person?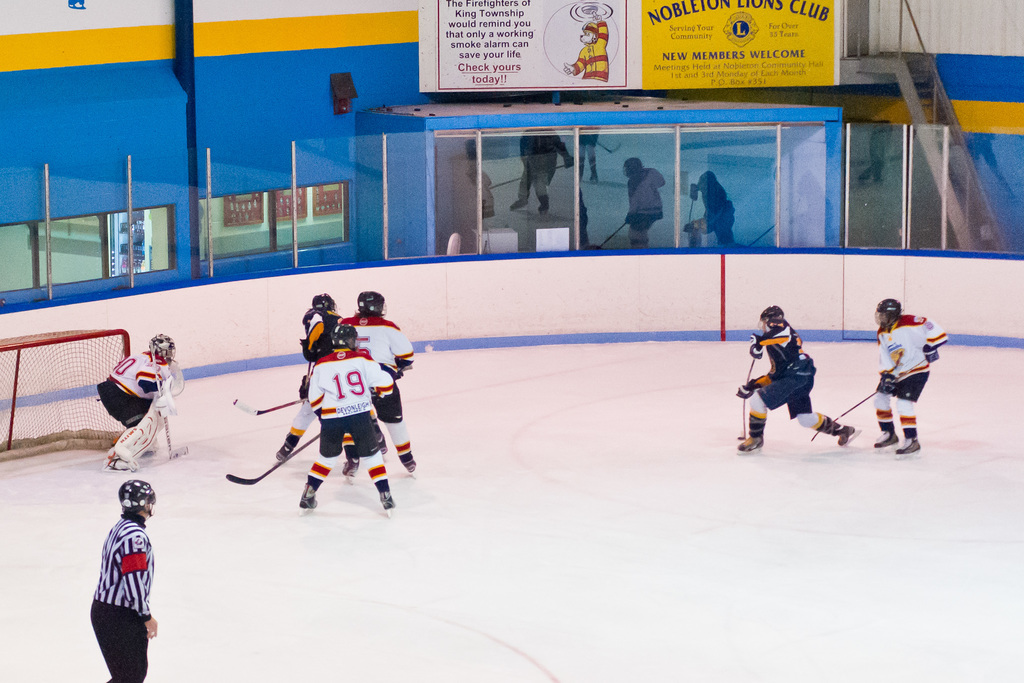
[x1=873, y1=295, x2=948, y2=454]
